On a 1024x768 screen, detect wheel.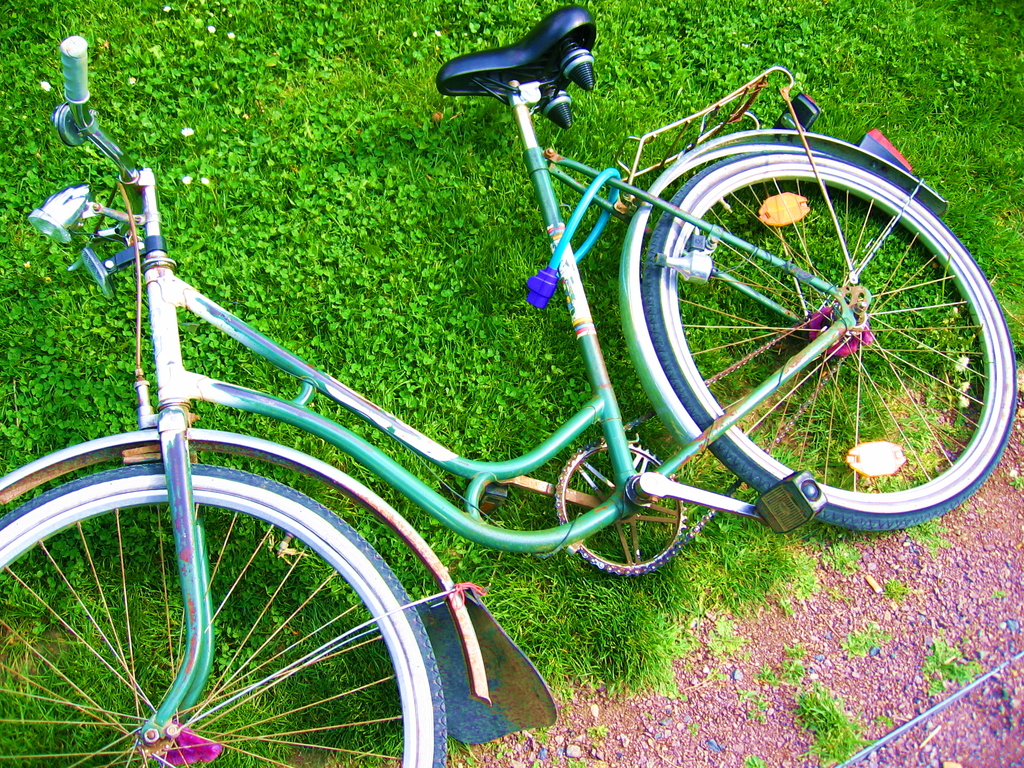
550,445,690,577.
